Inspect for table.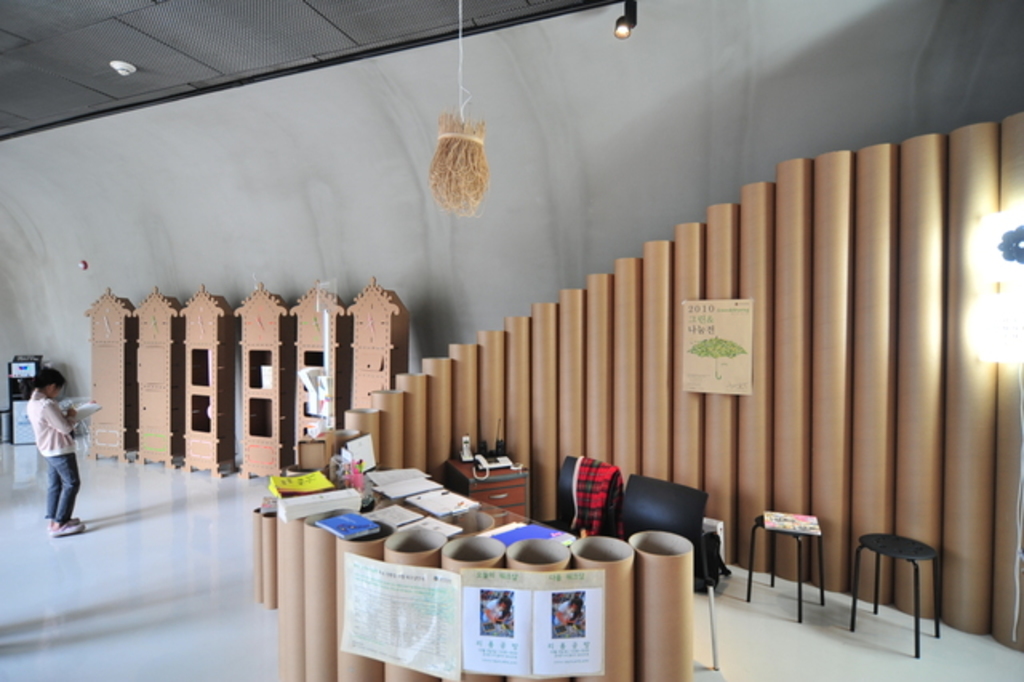
Inspection: left=373, top=498, right=579, bottom=552.
